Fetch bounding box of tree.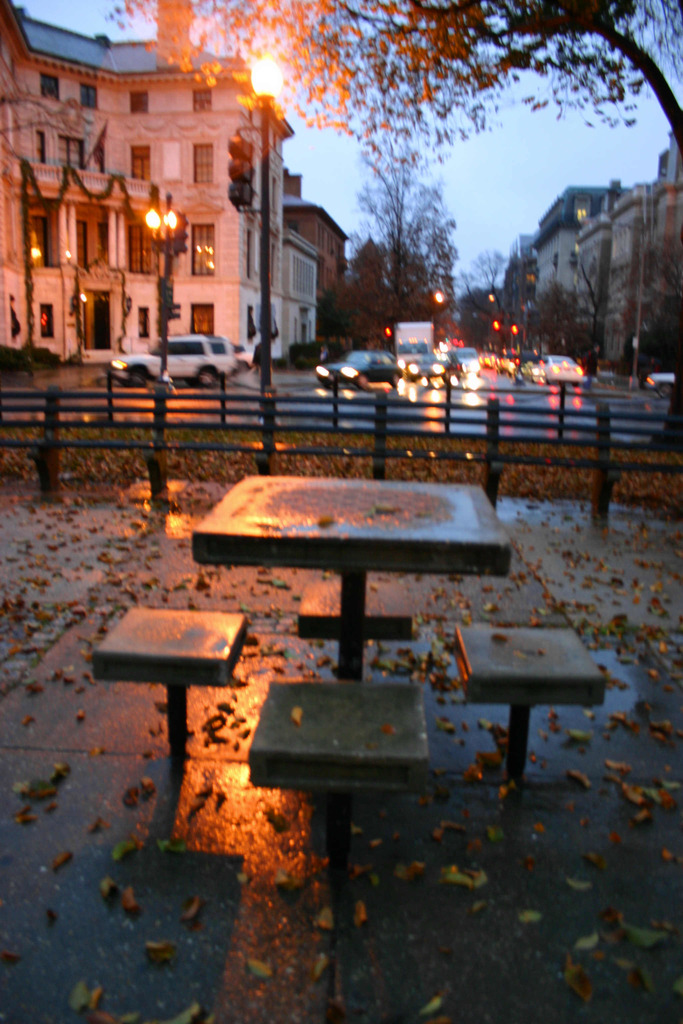
Bbox: 344 115 473 323.
